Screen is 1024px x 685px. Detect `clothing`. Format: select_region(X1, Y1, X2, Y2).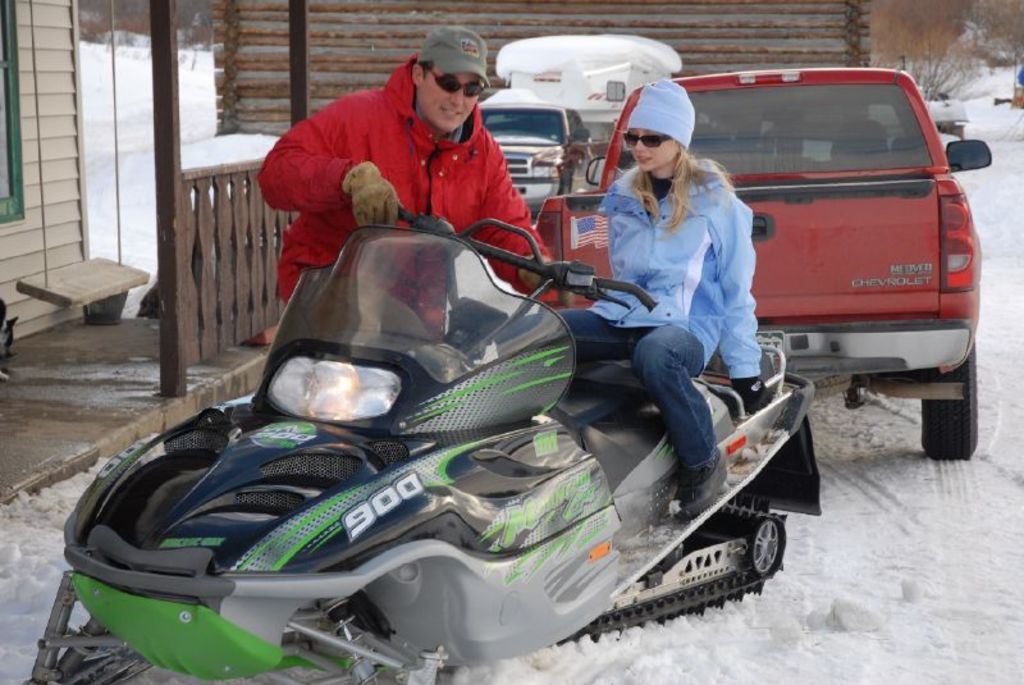
select_region(259, 52, 566, 261).
